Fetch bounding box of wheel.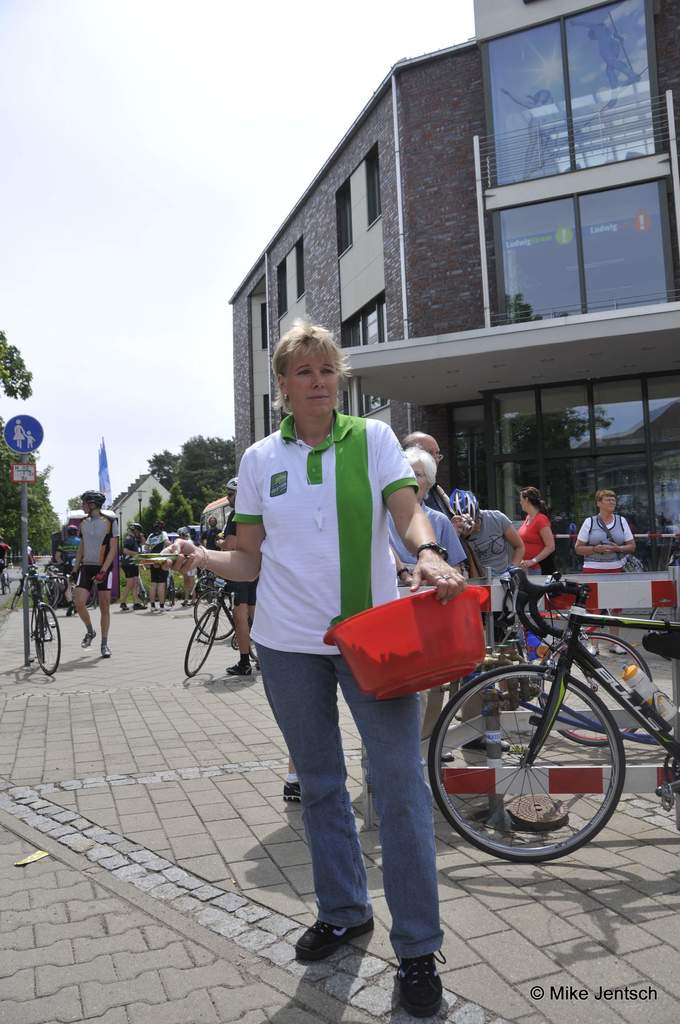
Bbox: (x1=484, y1=619, x2=524, y2=657).
